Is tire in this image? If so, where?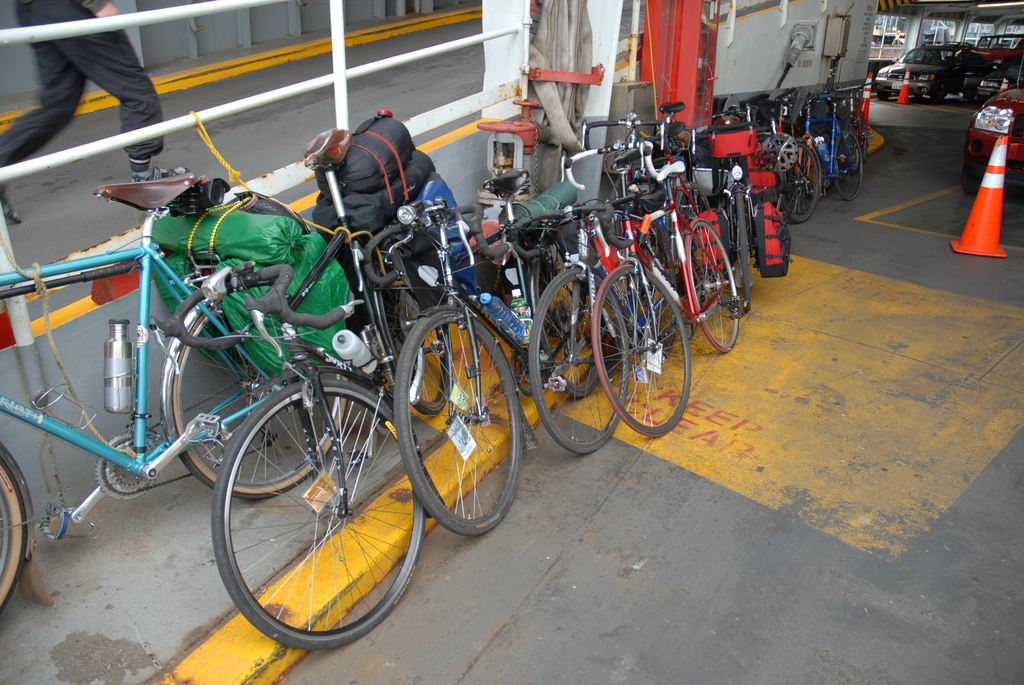
Yes, at BBox(775, 134, 828, 225).
